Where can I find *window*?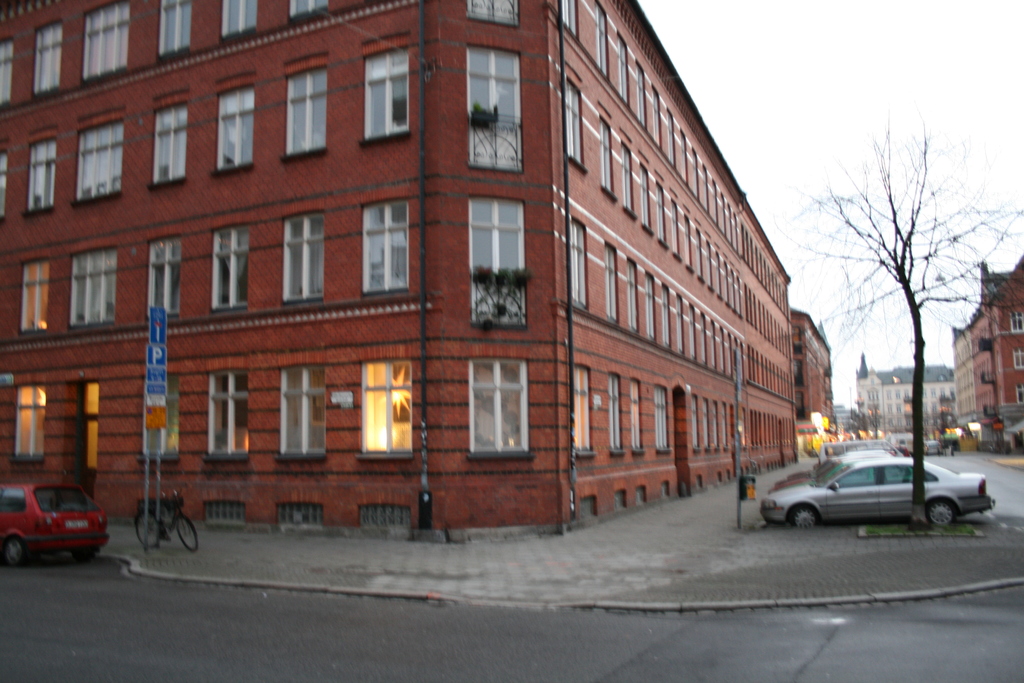
You can find it at [15, 384, 49, 463].
